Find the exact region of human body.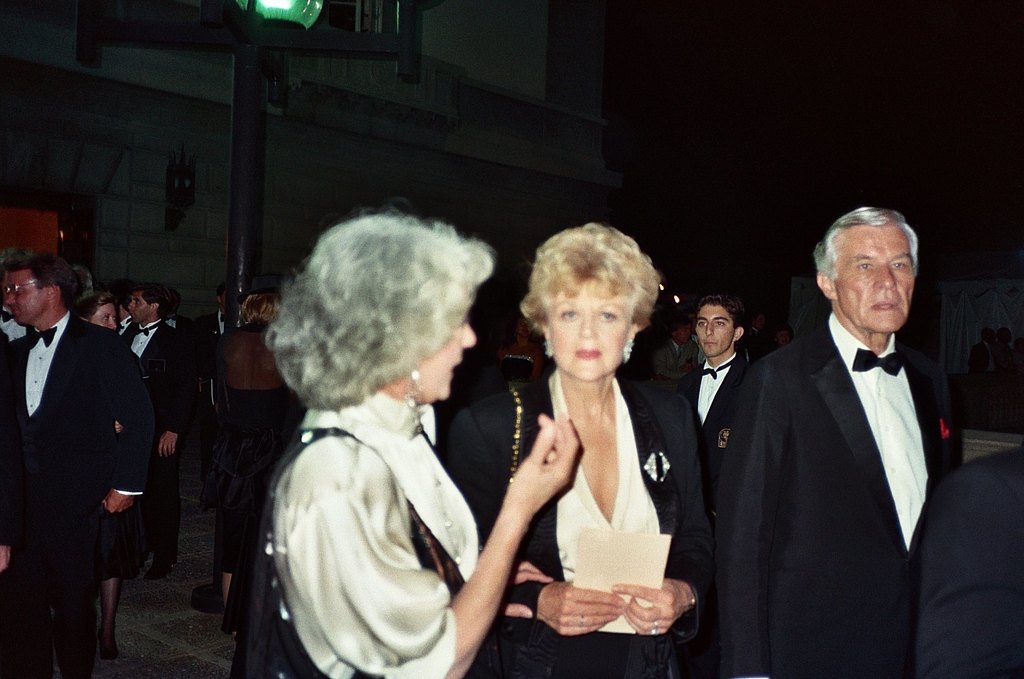
Exact region: 253:205:590:678.
